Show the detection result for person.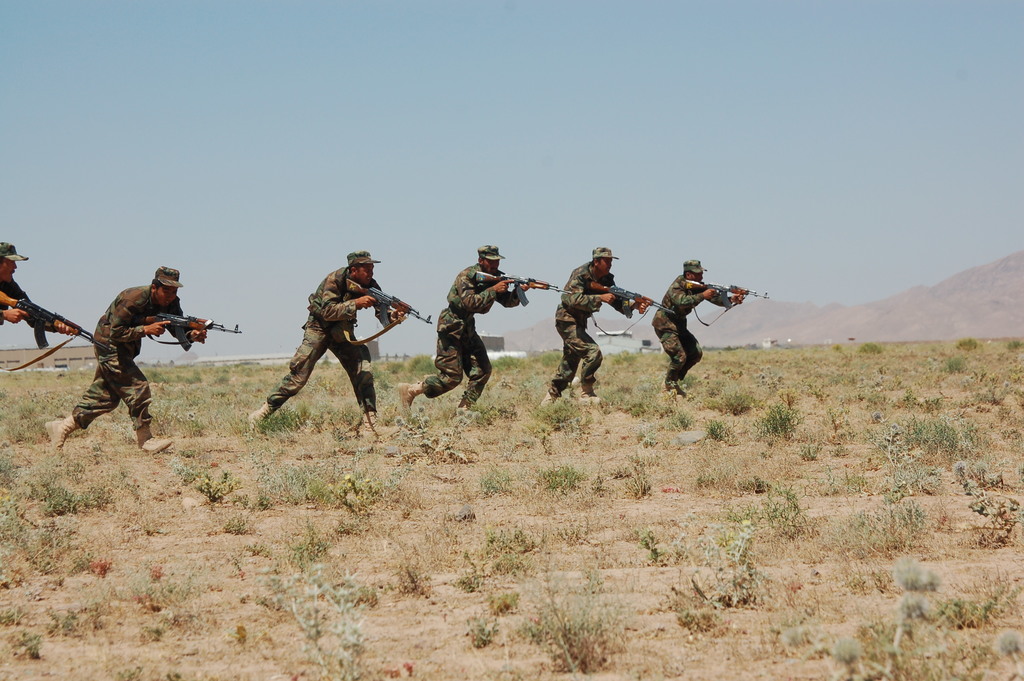
x1=246, y1=247, x2=399, y2=432.
